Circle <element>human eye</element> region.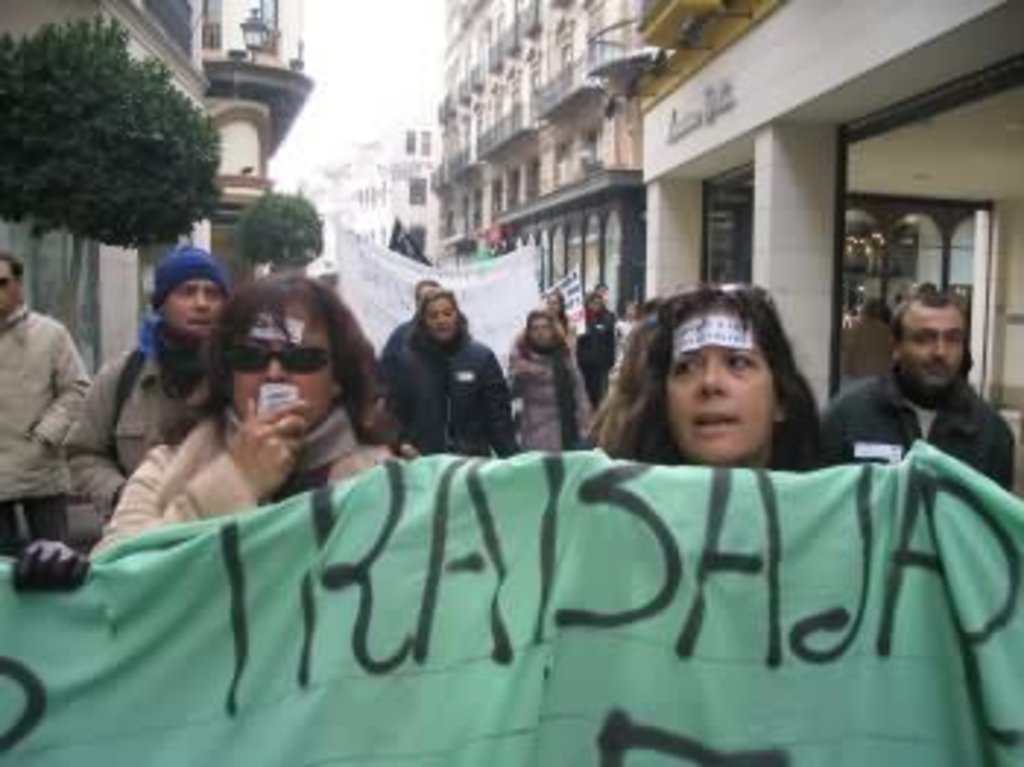
Region: 670:354:699:378.
